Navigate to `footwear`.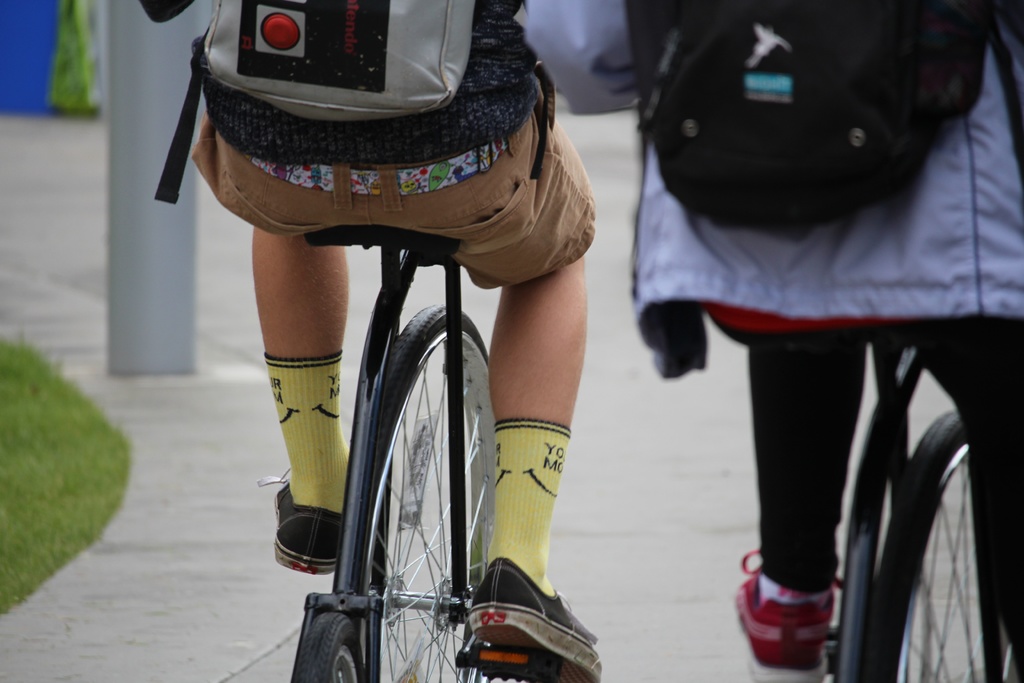
Navigation target: bbox=(257, 472, 336, 578).
